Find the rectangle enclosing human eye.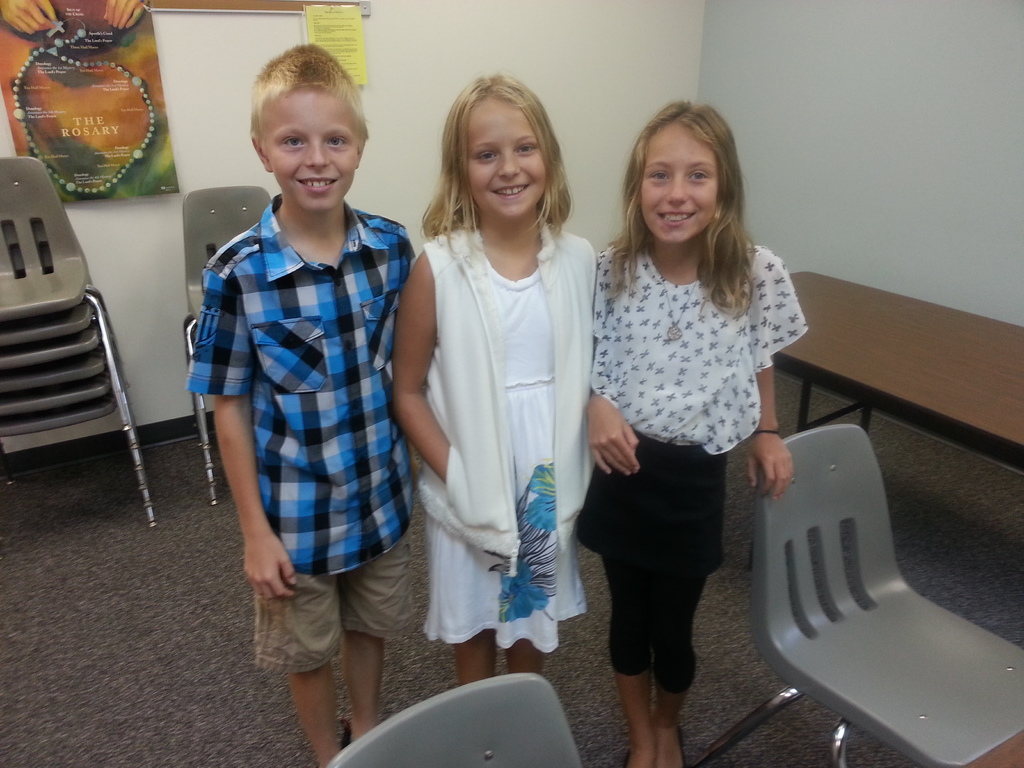
x1=685, y1=167, x2=712, y2=186.
